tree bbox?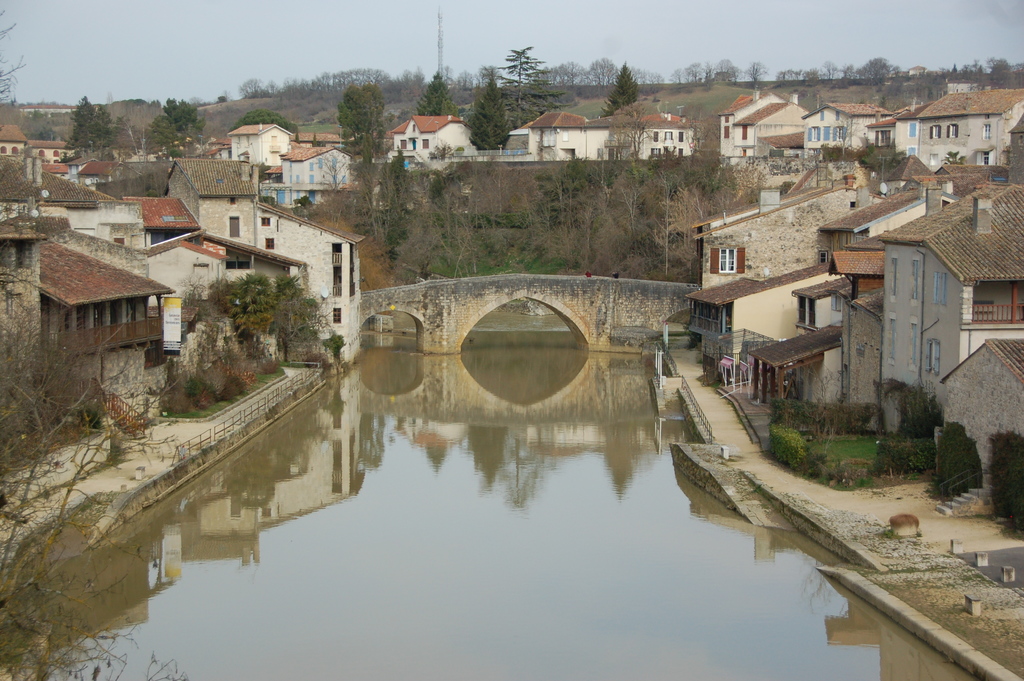
(left=145, top=113, right=175, bottom=154)
